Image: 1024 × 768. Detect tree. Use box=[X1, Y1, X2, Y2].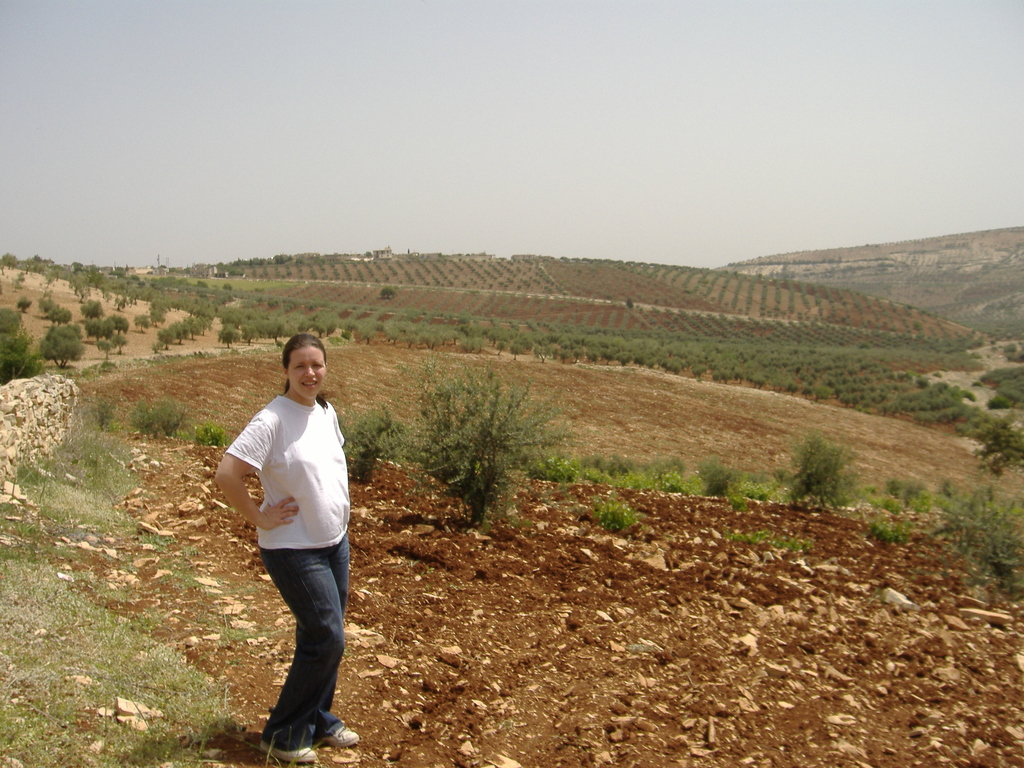
box=[99, 333, 115, 365].
